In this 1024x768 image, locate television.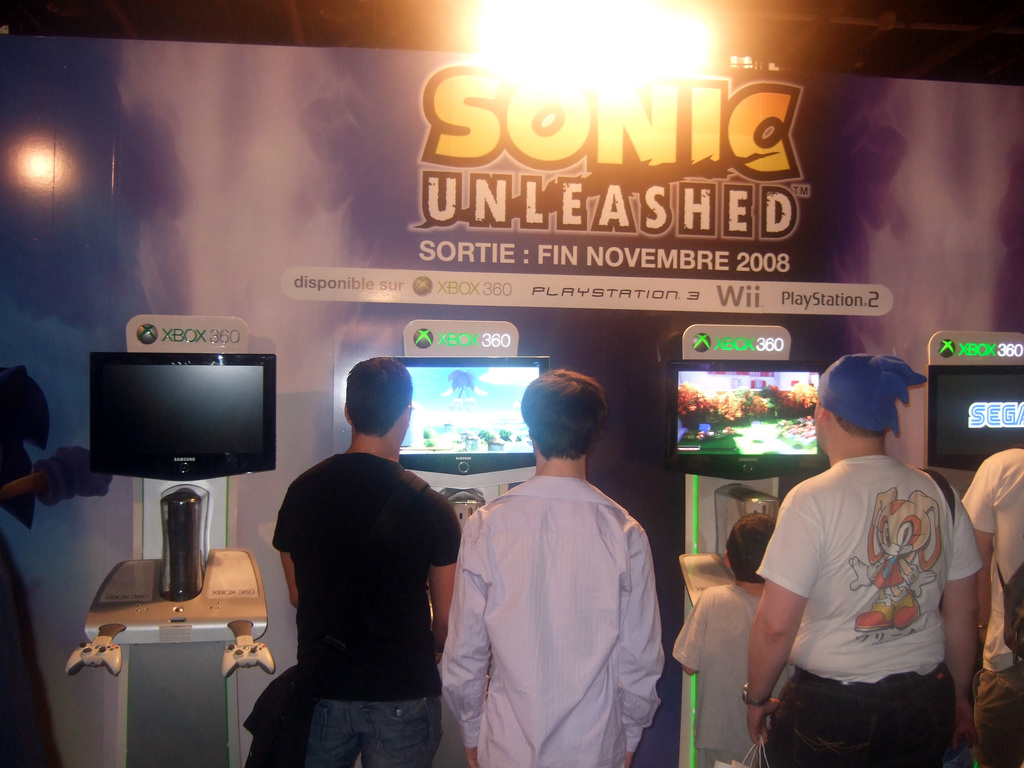
Bounding box: rect(924, 365, 1023, 486).
